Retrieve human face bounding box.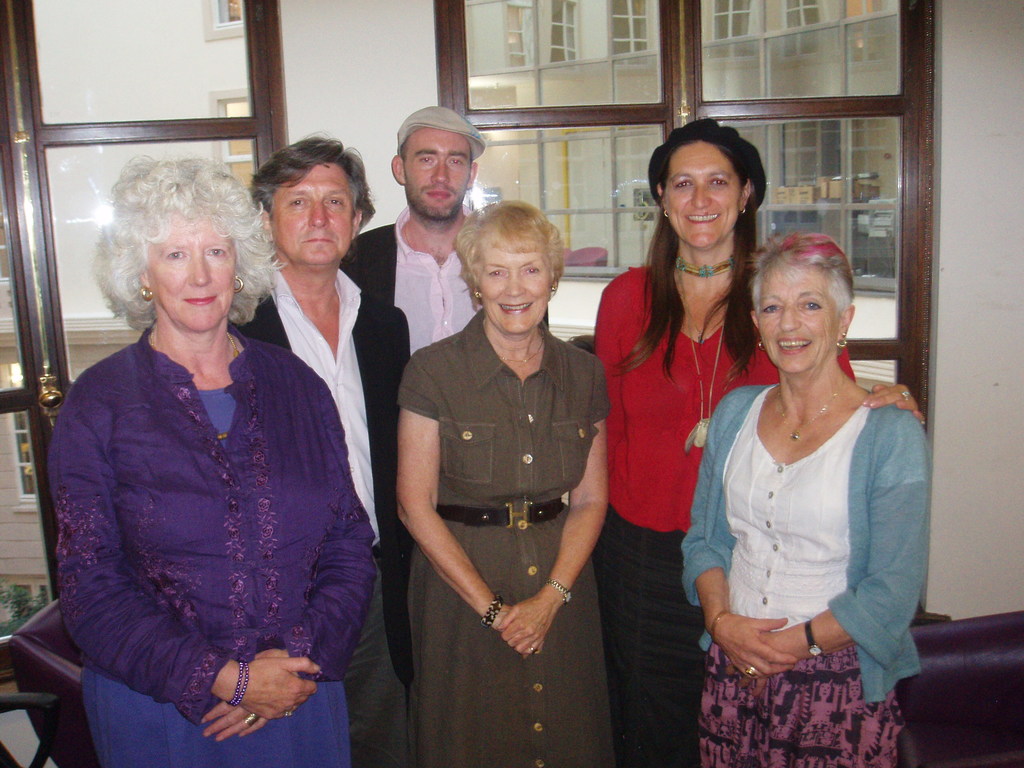
Bounding box: pyautogui.locateOnScreen(480, 248, 556, 332).
